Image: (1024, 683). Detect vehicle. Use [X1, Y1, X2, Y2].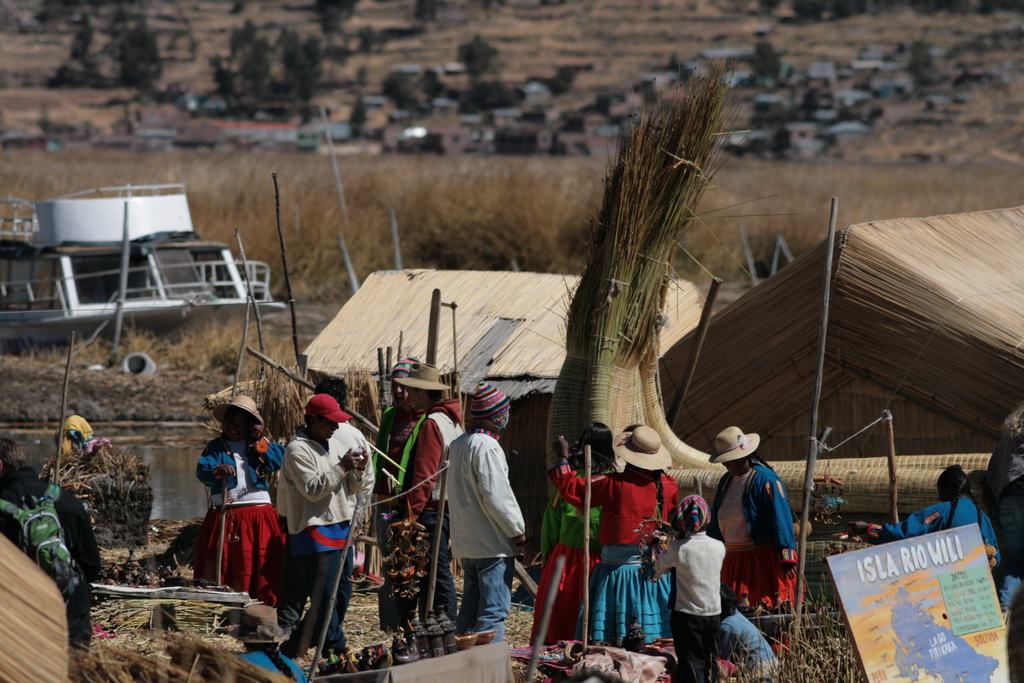
[0, 179, 288, 351].
